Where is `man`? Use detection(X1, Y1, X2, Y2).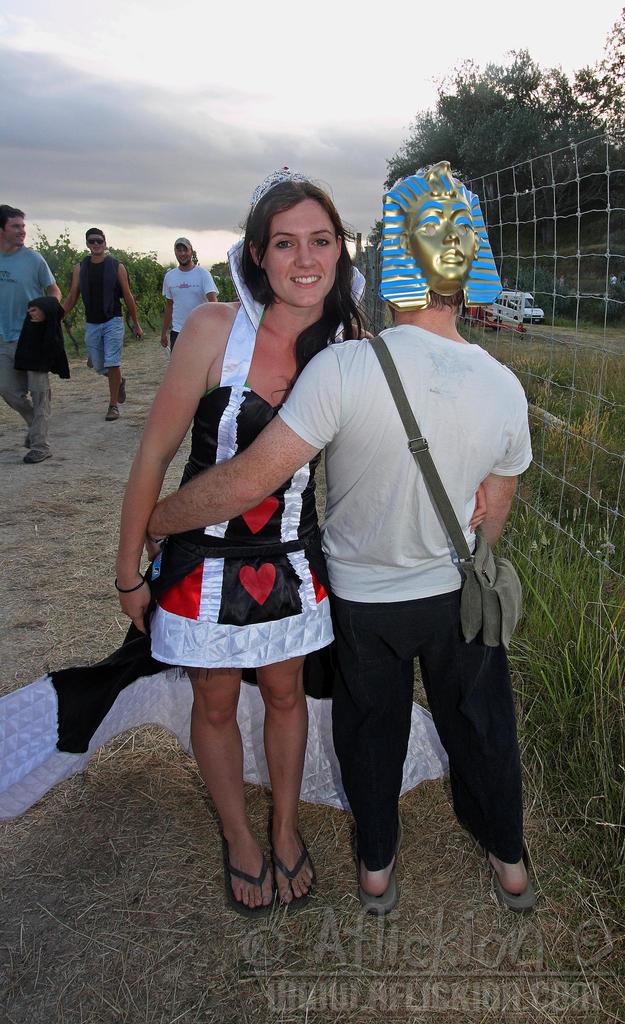
detection(154, 237, 221, 371).
